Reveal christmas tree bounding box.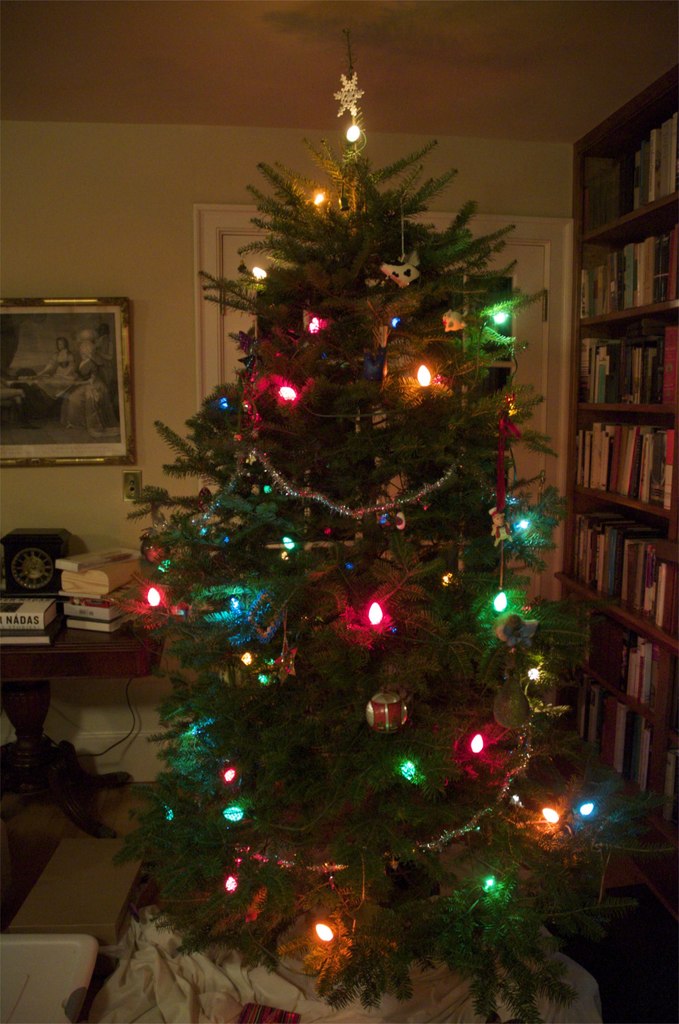
Revealed: detection(124, 78, 632, 1004).
